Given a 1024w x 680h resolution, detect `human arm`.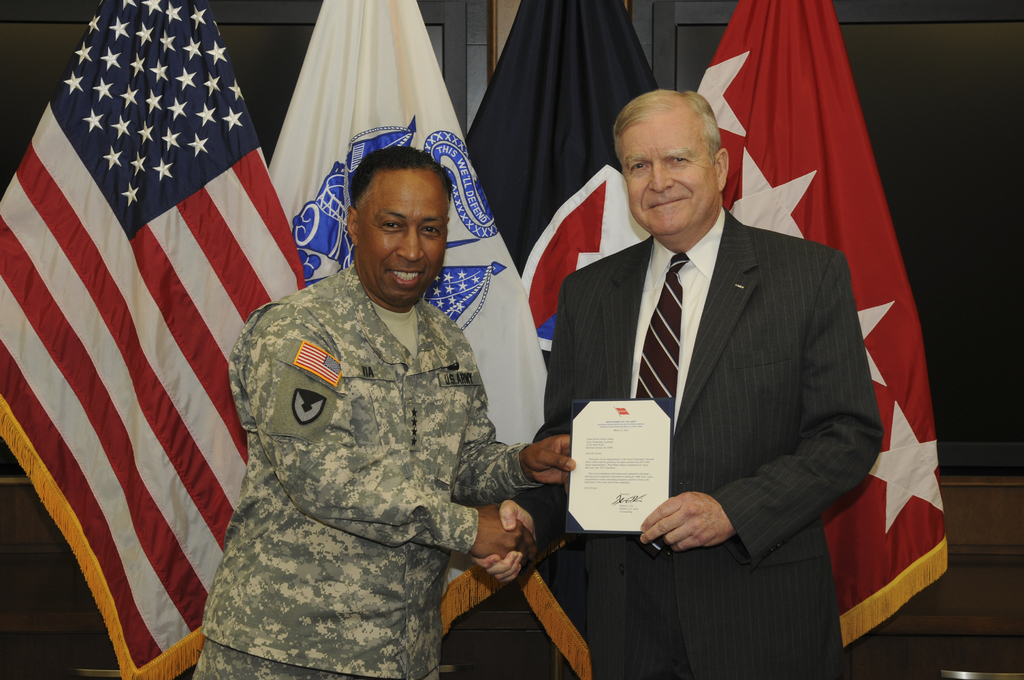
box(638, 246, 883, 571).
